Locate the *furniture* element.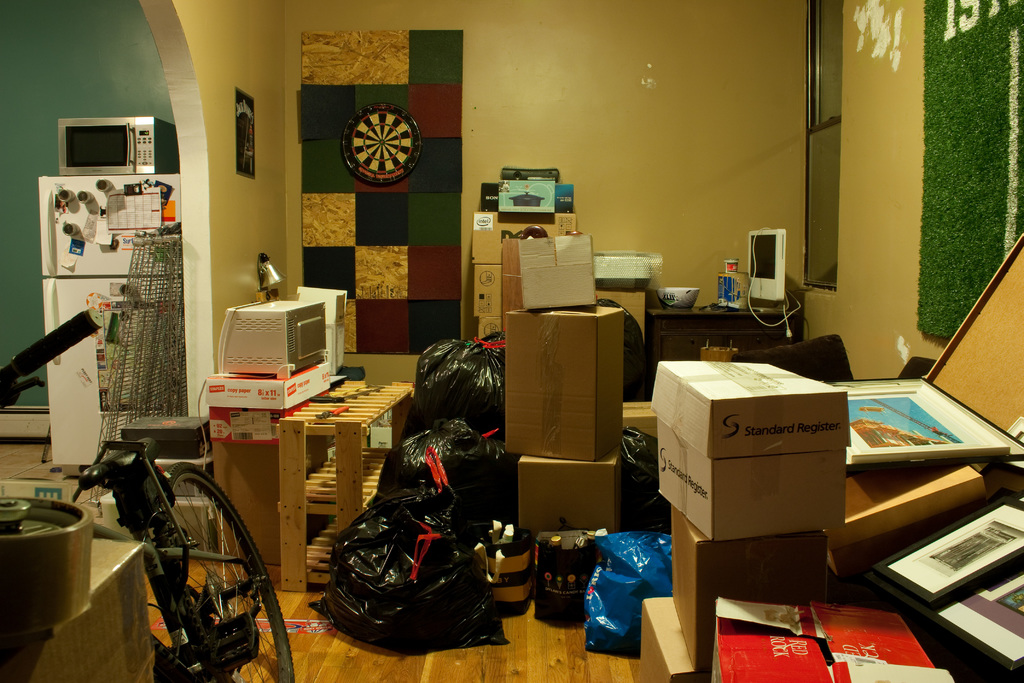
Element bbox: [275,379,421,592].
